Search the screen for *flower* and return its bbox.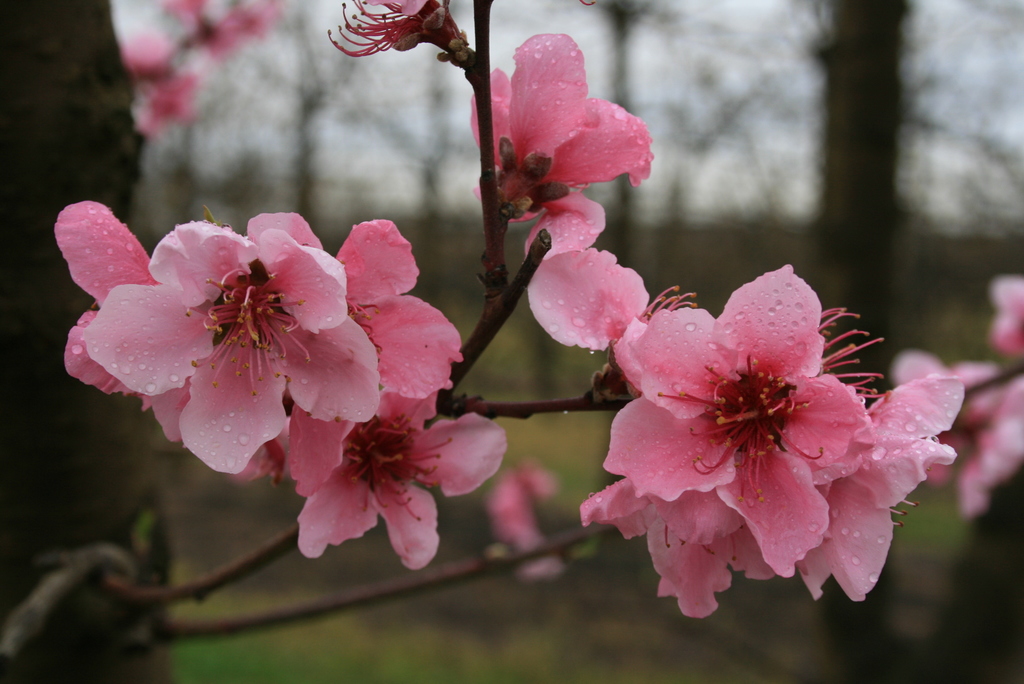
Found: bbox=[890, 348, 1023, 518].
